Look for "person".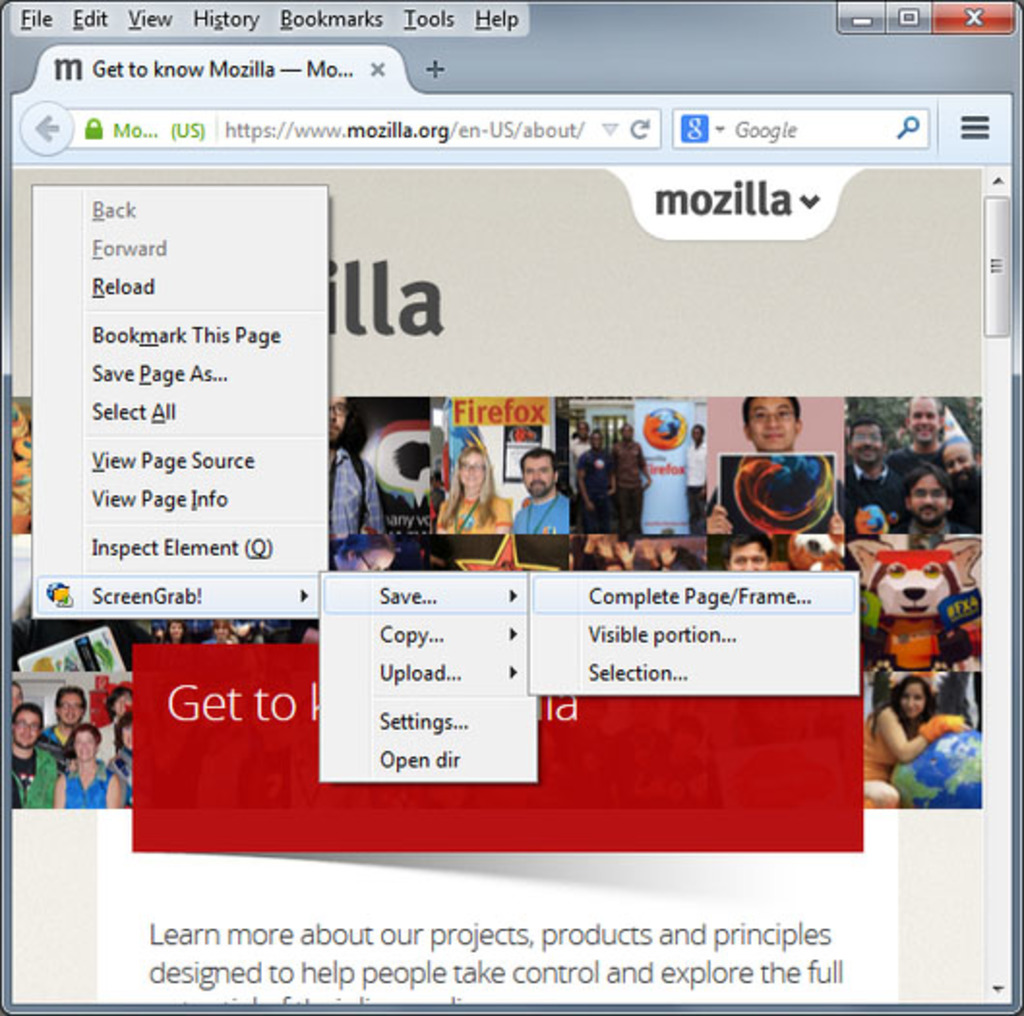
Found: crop(163, 621, 188, 648).
